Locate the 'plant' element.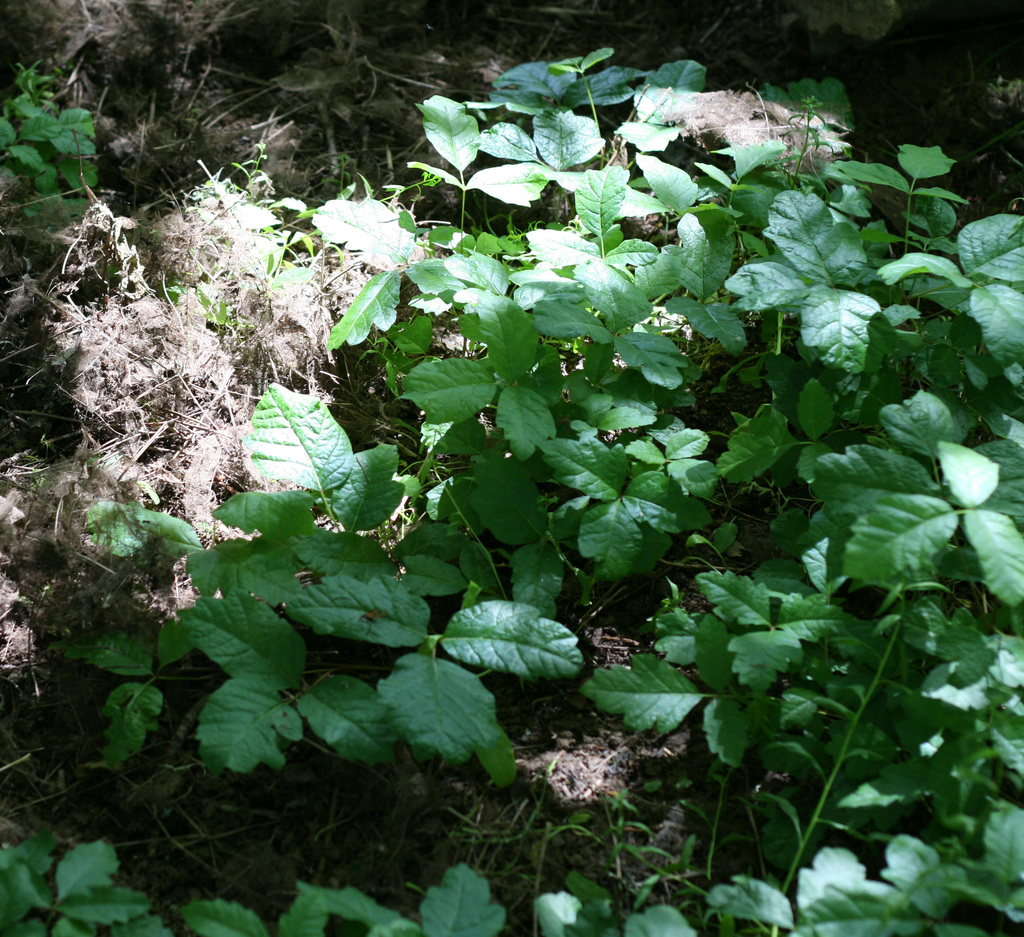
Element bbox: 0/821/173/936.
